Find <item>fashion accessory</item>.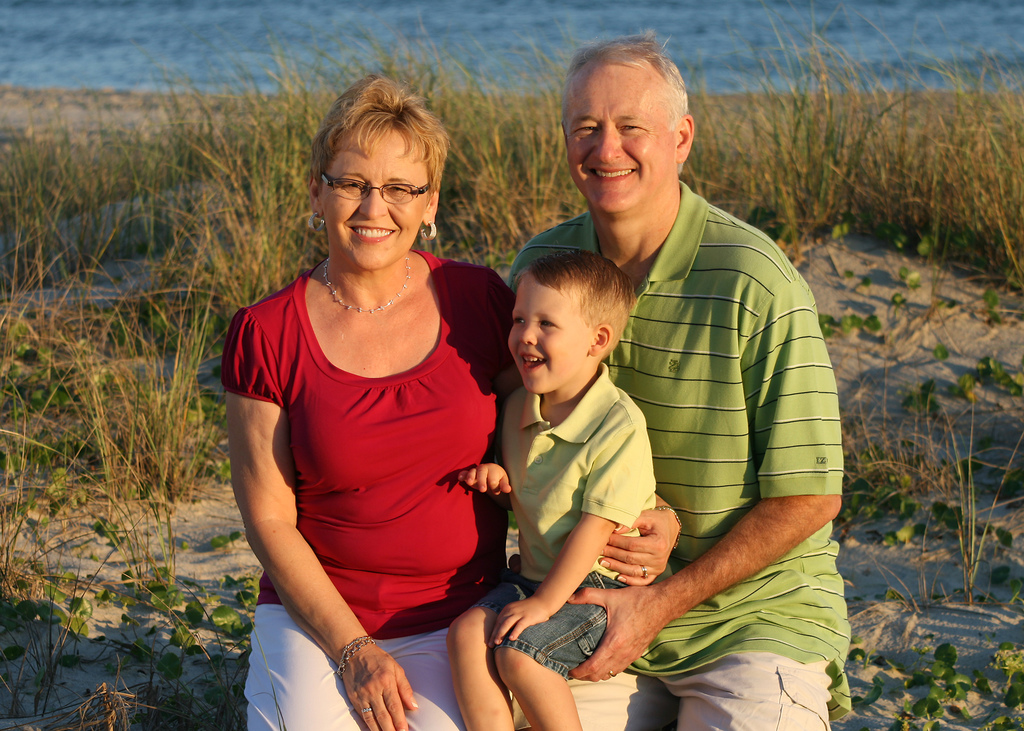
<region>309, 214, 328, 231</region>.
